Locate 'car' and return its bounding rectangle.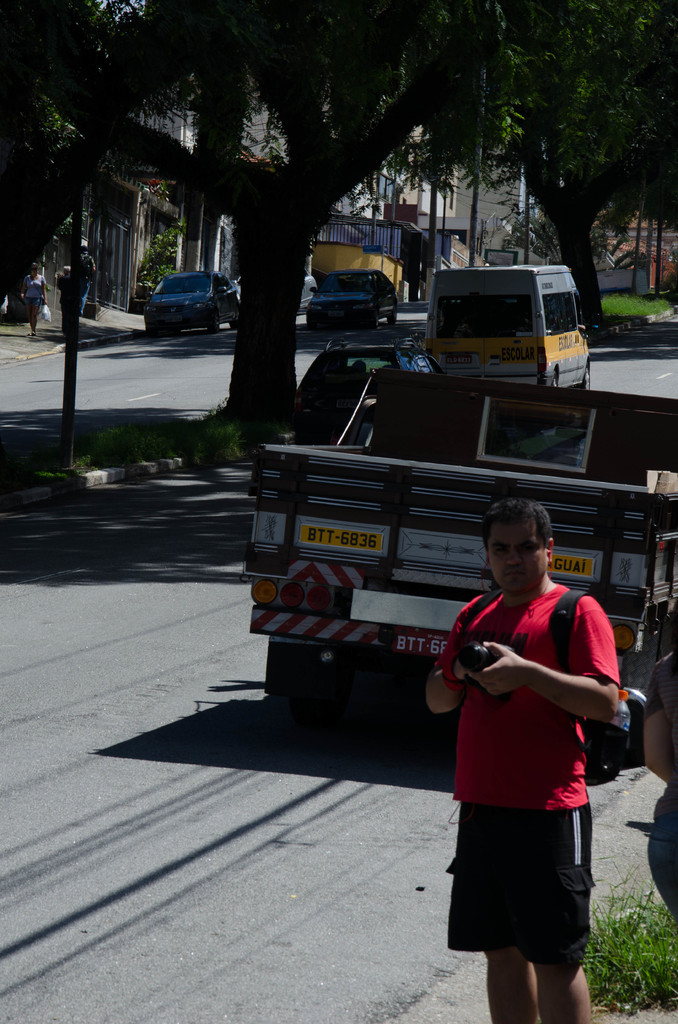
bbox=[300, 266, 398, 331].
